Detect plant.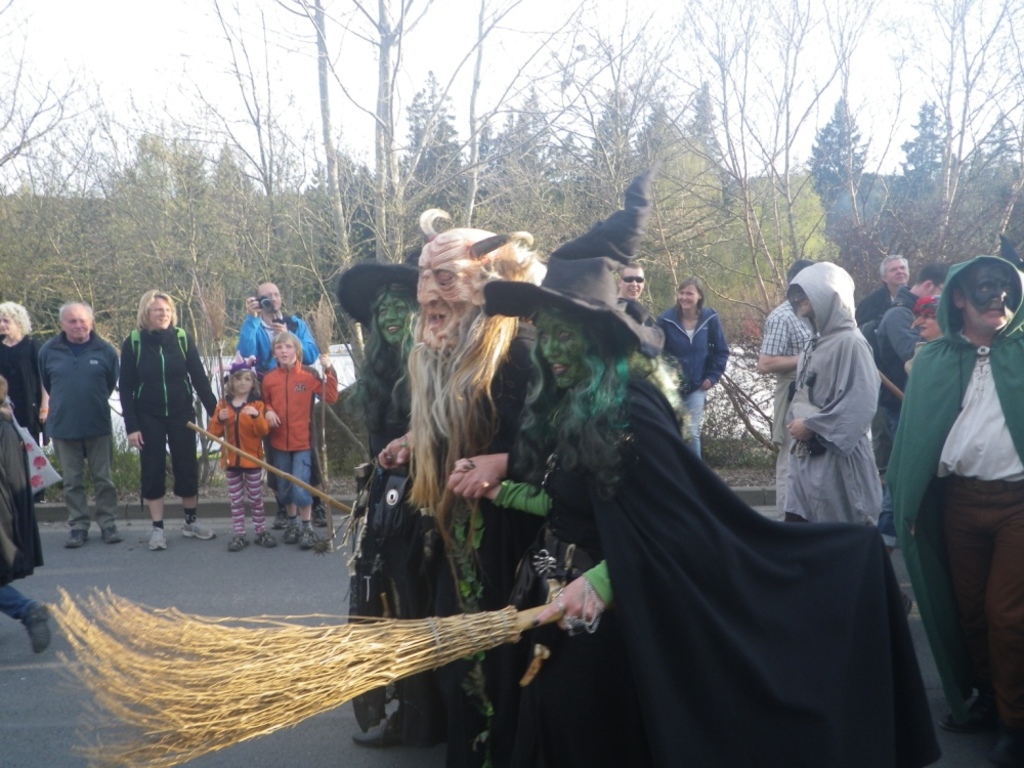
Detected at <region>700, 385, 781, 485</region>.
